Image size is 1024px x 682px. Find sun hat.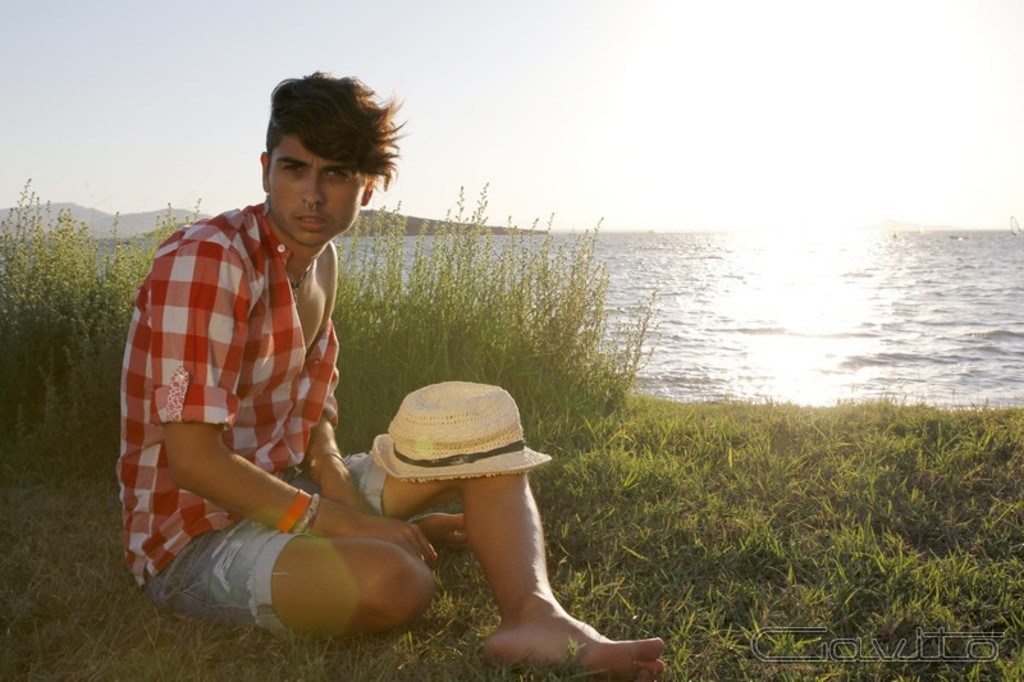
(361, 377, 554, 475).
